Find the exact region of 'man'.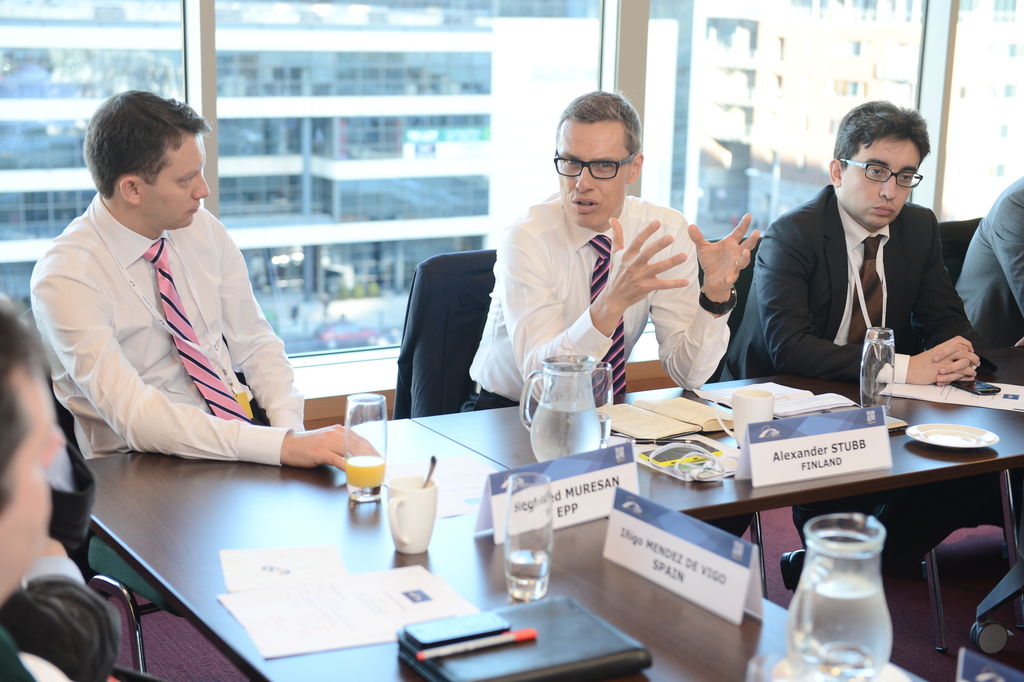
Exact region: <region>28, 85, 381, 477</region>.
